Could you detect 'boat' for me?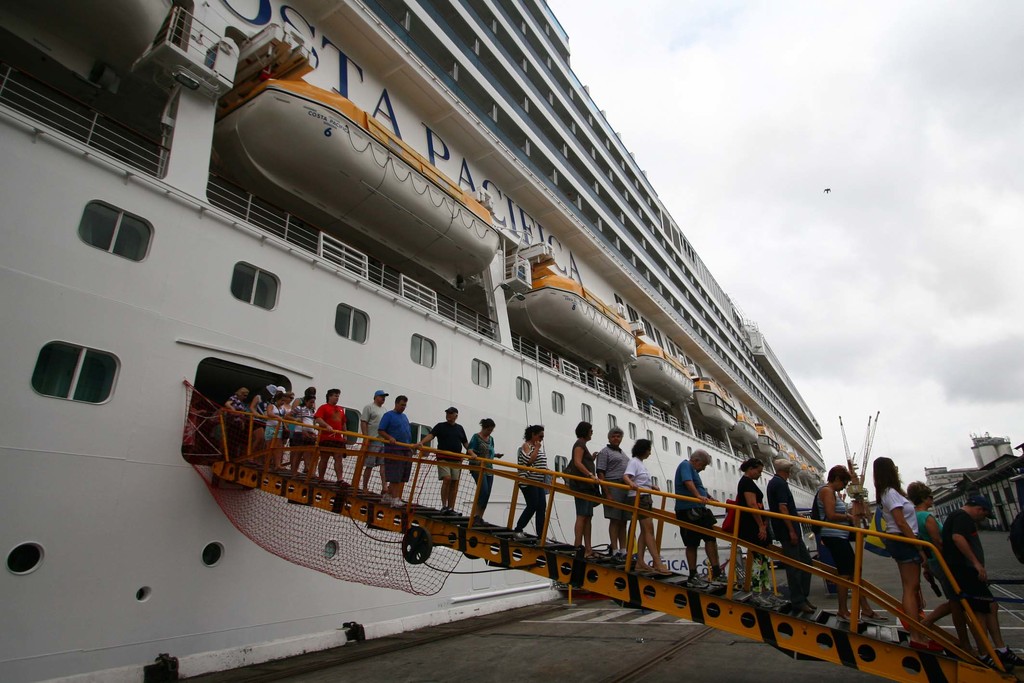
Detection result: x1=0 y1=45 x2=1016 y2=682.
